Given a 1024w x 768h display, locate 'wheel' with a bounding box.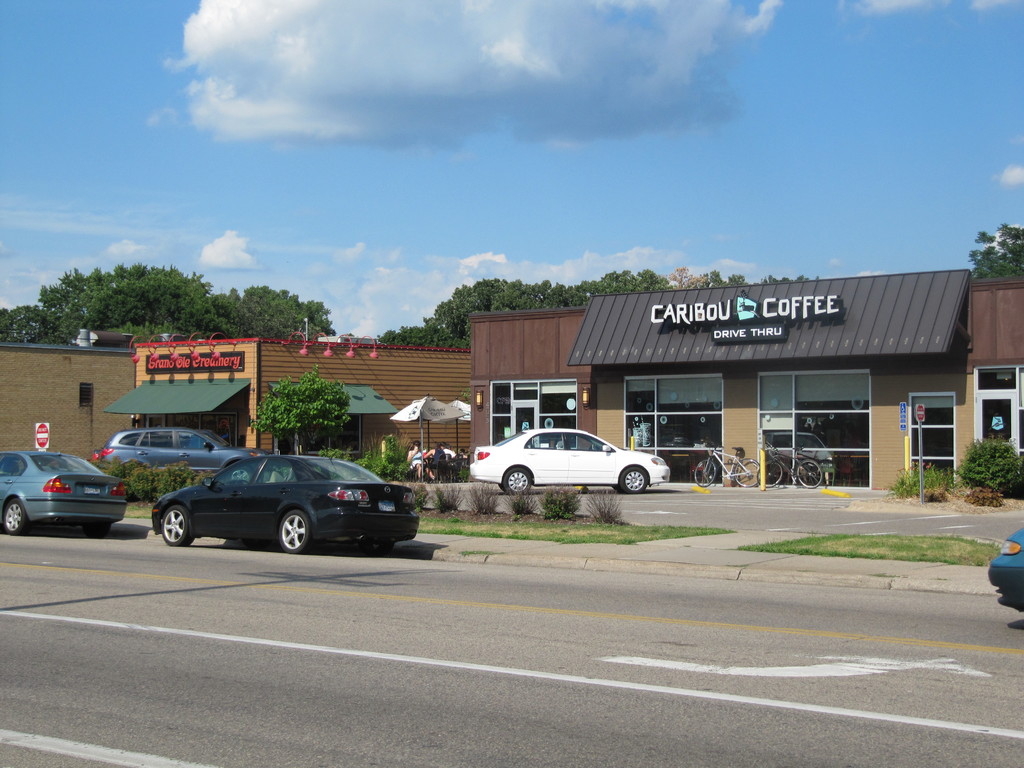
Located: [x1=83, y1=524, x2=108, y2=538].
